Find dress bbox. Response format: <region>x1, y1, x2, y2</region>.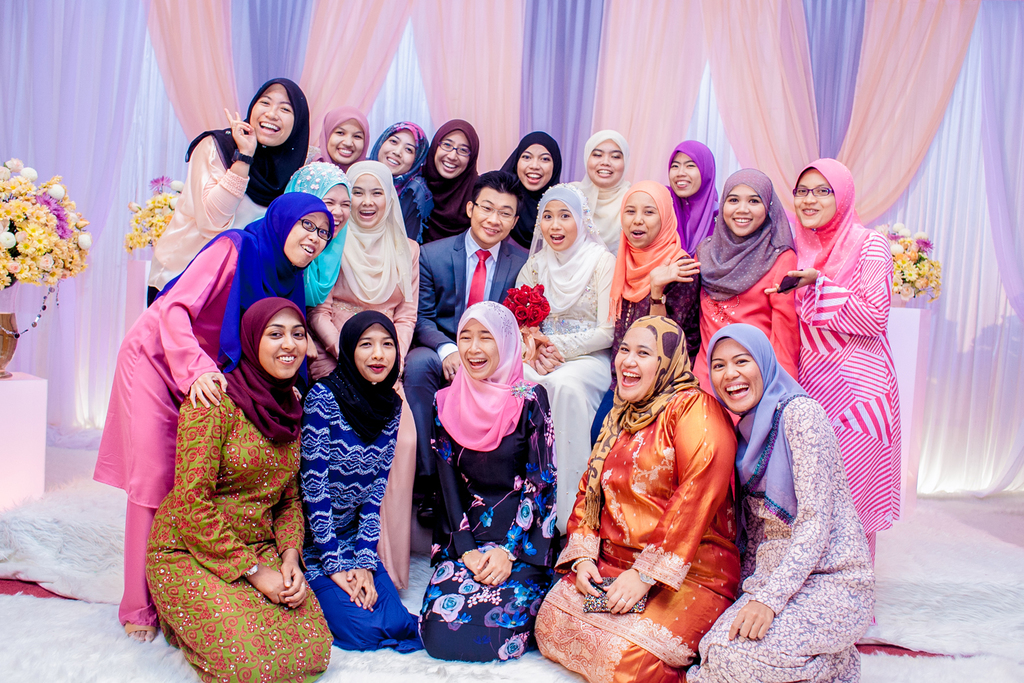
<region>685, 396, 872, 682</region>.
